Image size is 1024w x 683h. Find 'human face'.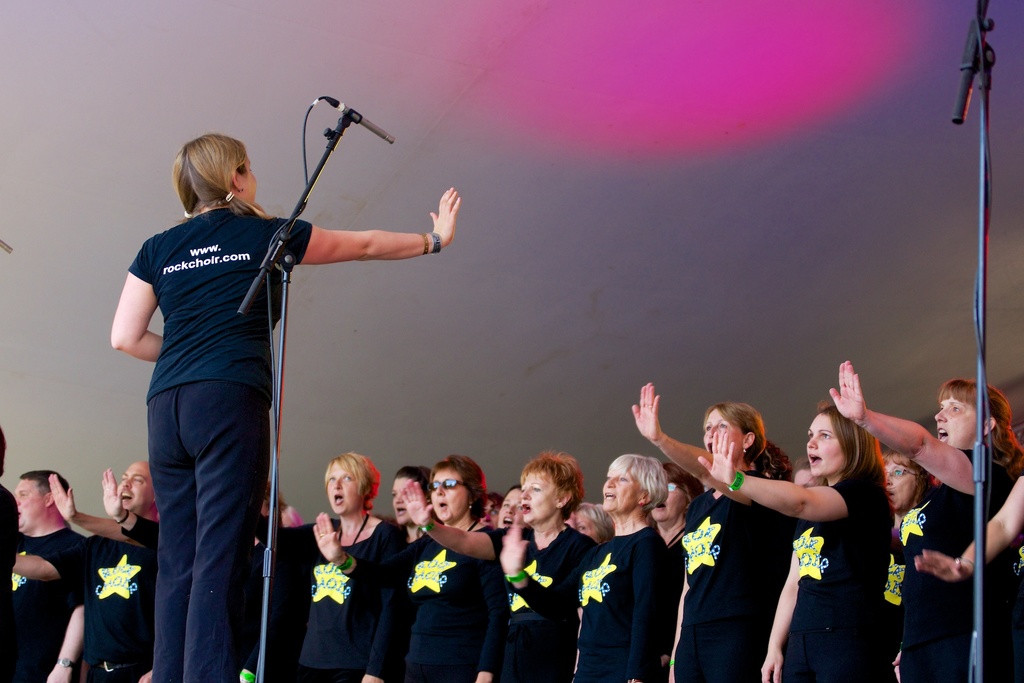
detection(391, 477, 414, 525).
